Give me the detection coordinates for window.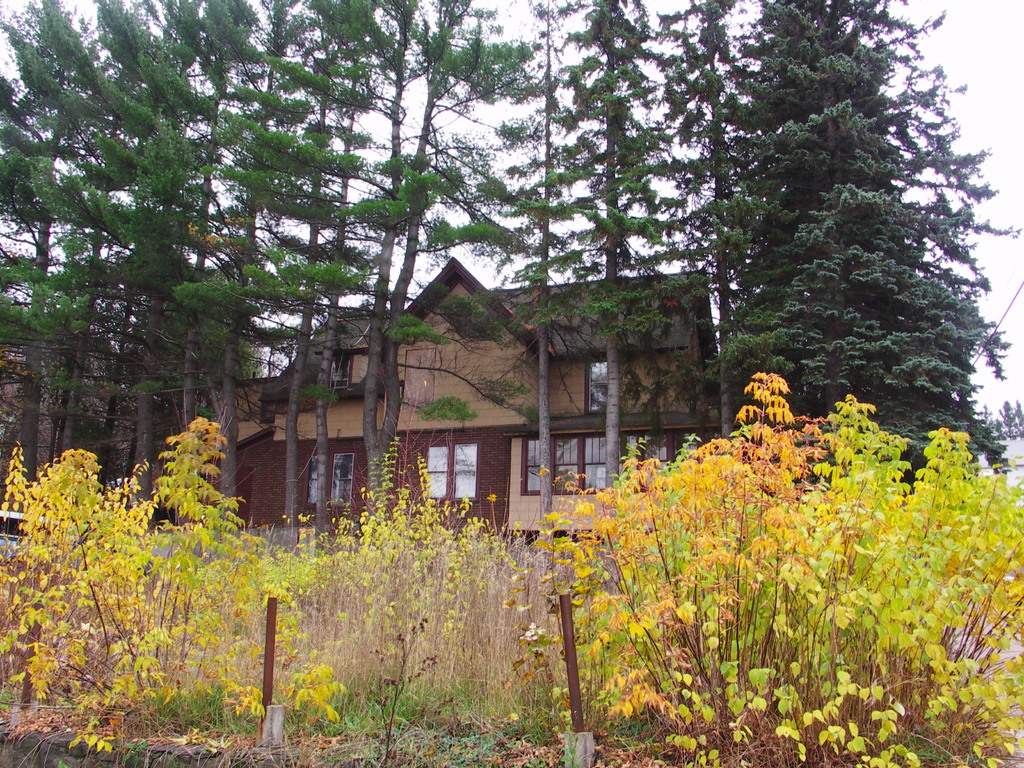
detection(644, 430, 669, 487).
